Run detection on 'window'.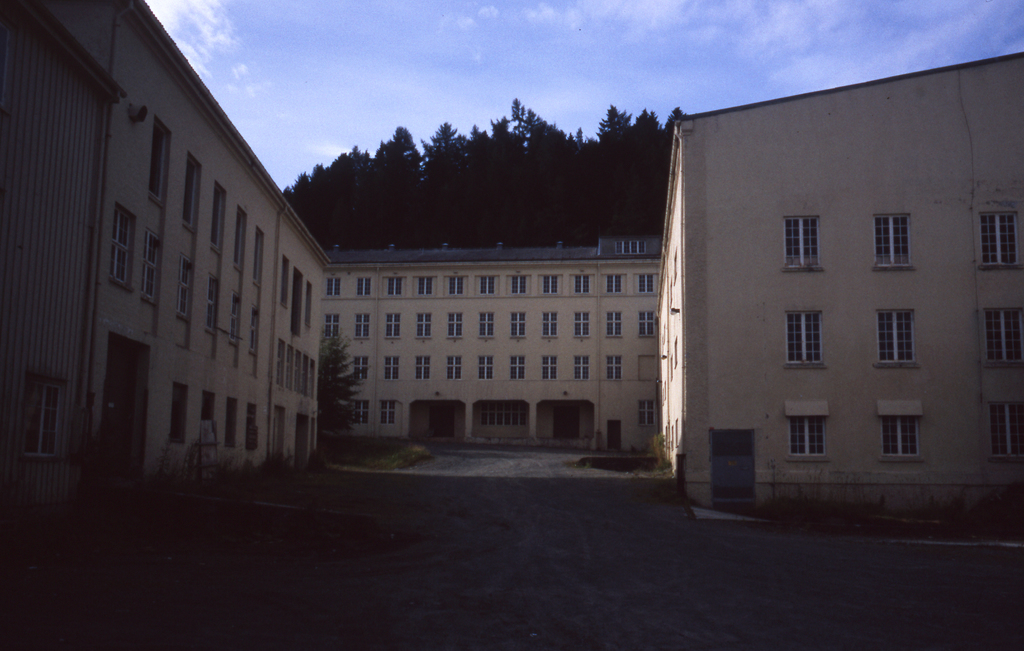
Result: [508, 310, 526, 335].
